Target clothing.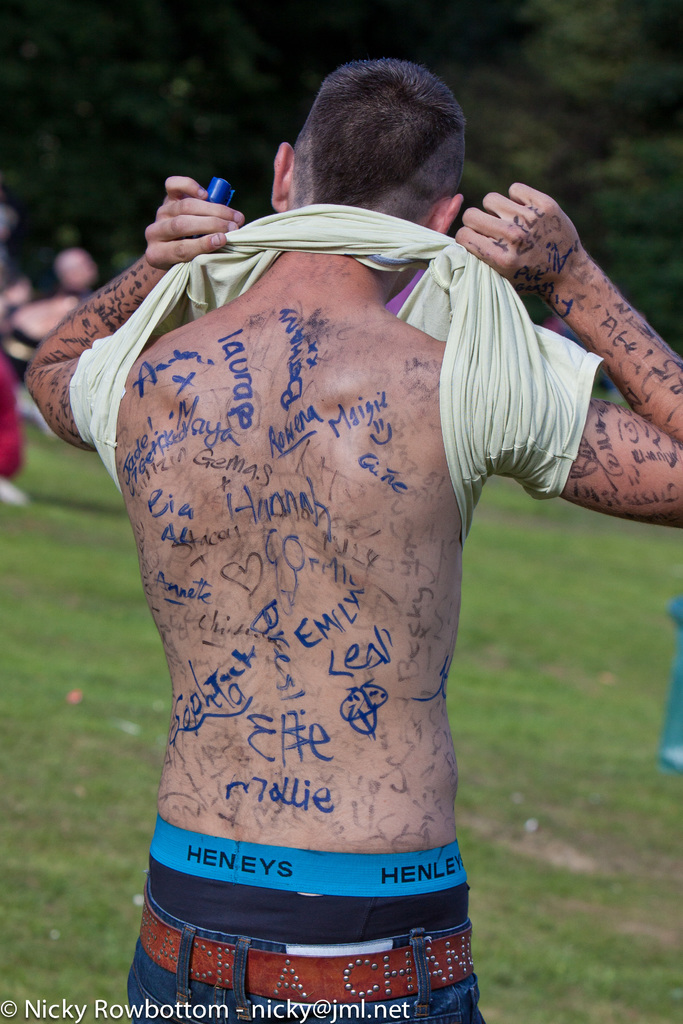
Target region: <region>146, 810, 468, 939</region>.
